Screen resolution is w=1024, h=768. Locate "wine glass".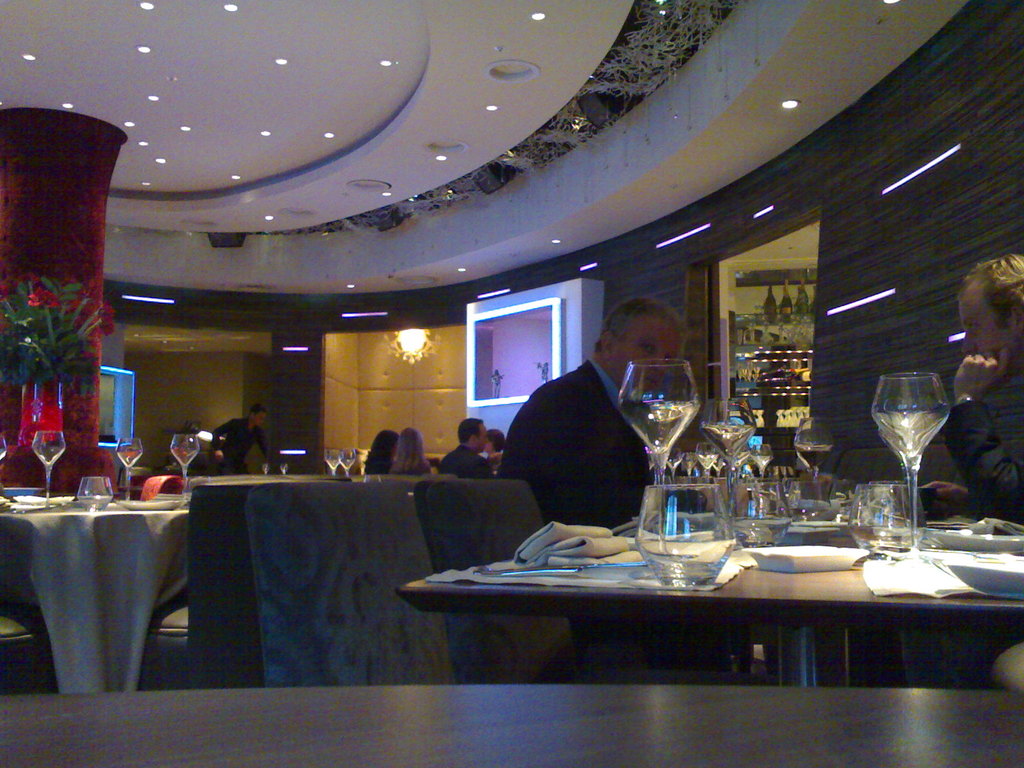
<box>29,430,67,504</box>.
